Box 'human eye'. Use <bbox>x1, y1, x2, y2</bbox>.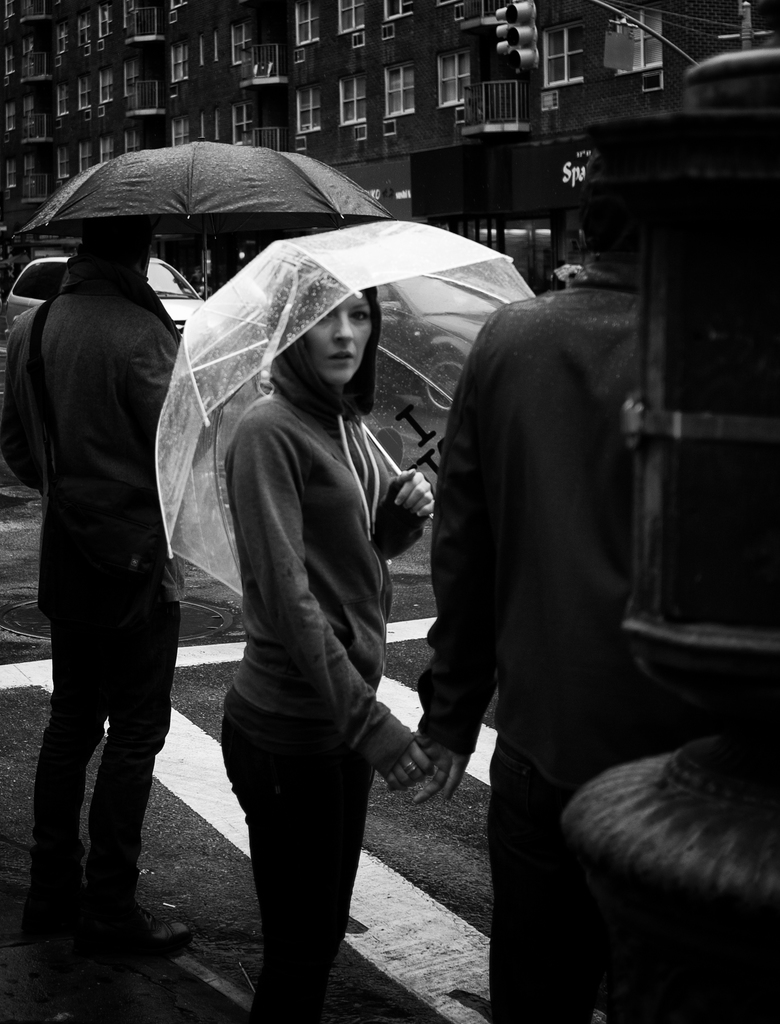
<bbox>305, 305, 337, 325</bbox>.
